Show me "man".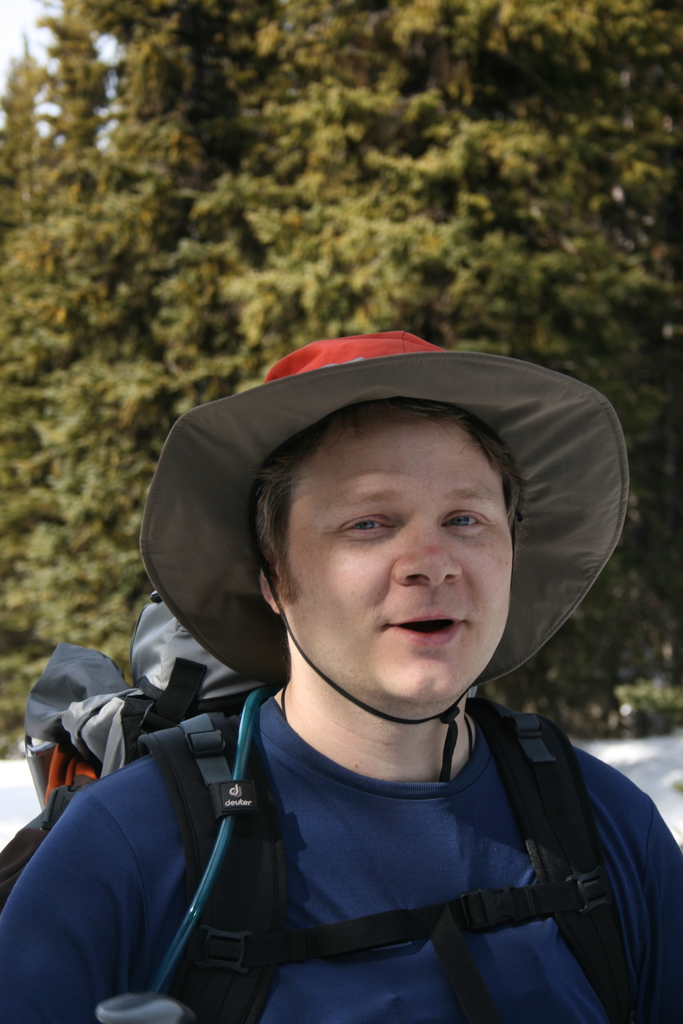
"man" is here: {"x1": 12, "y1": 333, "x2": 682, "y2": 1023}.
